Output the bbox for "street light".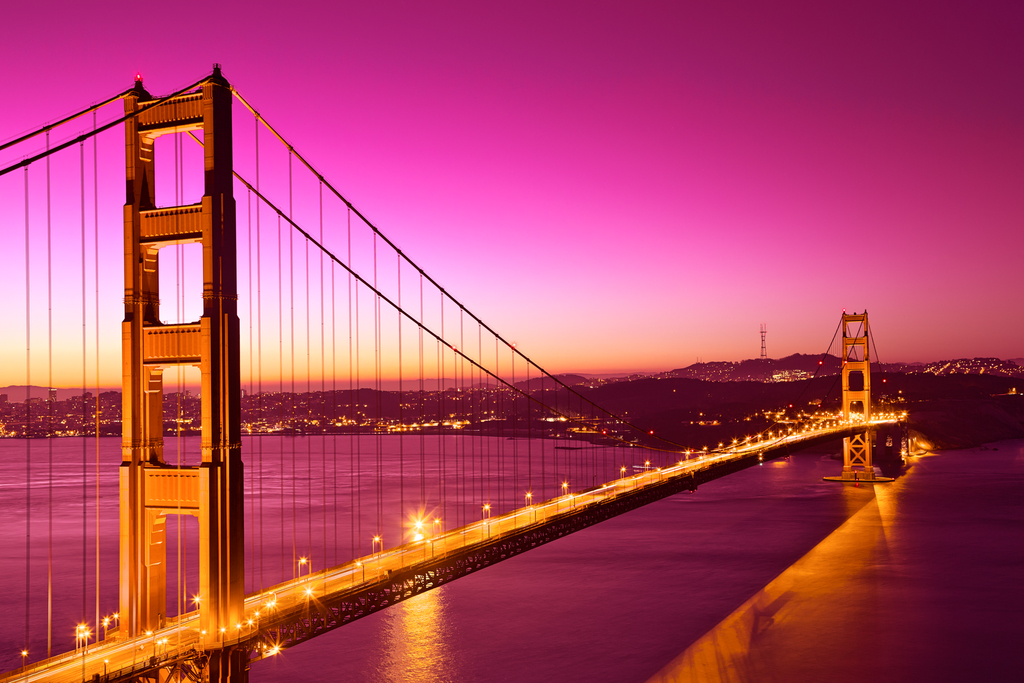
Rect(427, 539, 436, 558).
